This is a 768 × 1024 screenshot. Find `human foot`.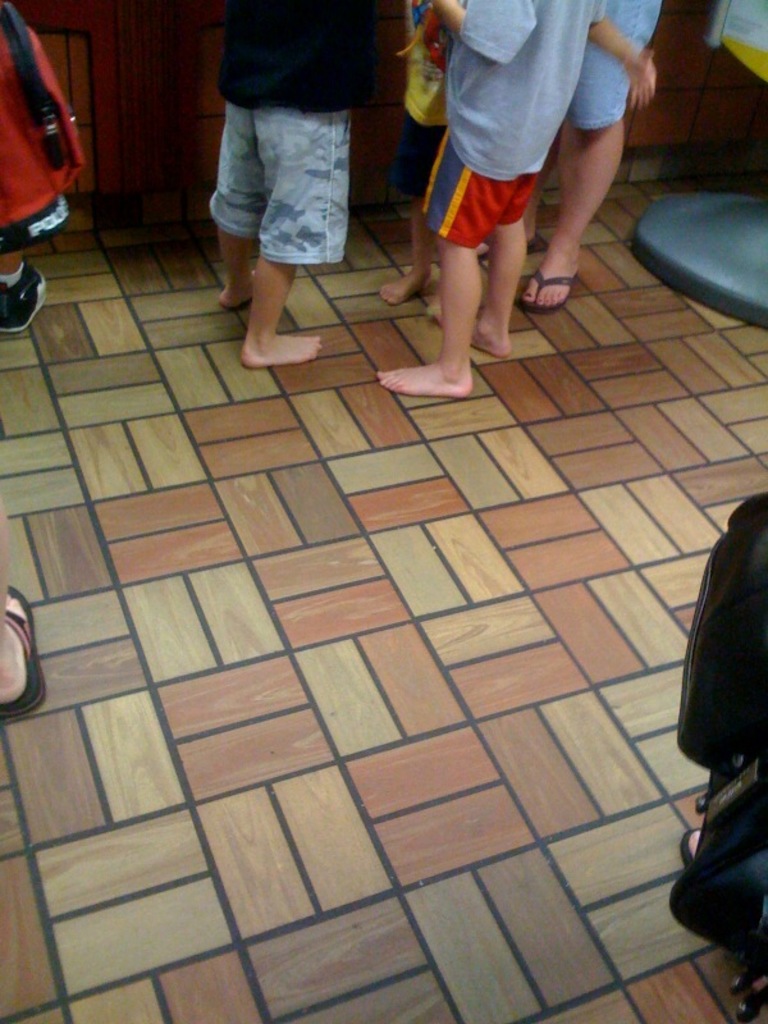
Bounding box: box(221, 268, 265, 311).
